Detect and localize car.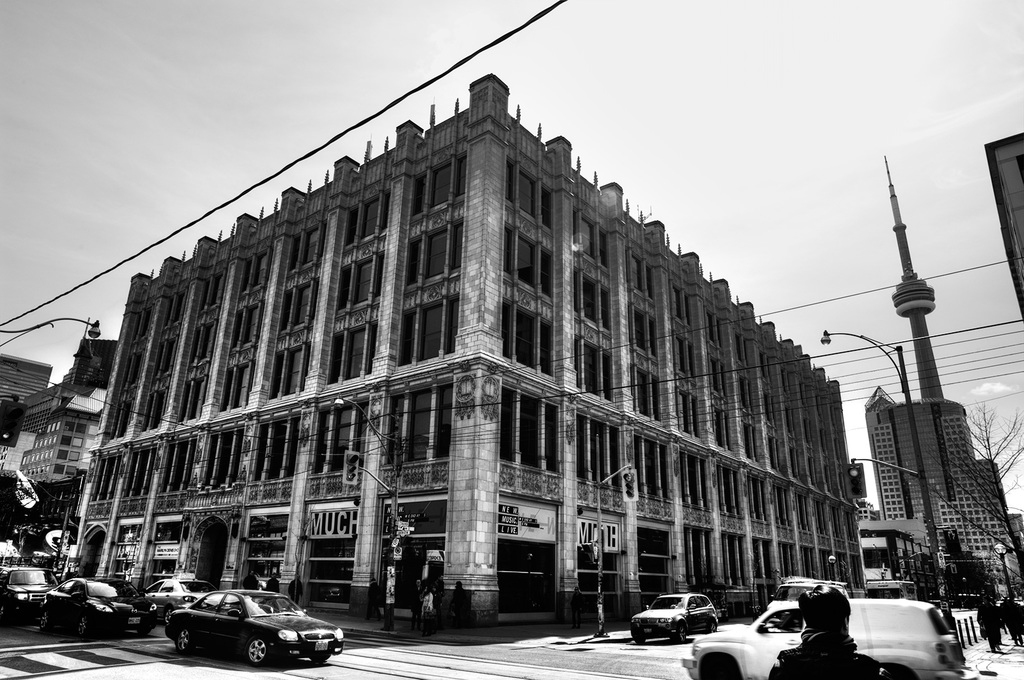
Localized at Rect(161, 584, 346, 670).
